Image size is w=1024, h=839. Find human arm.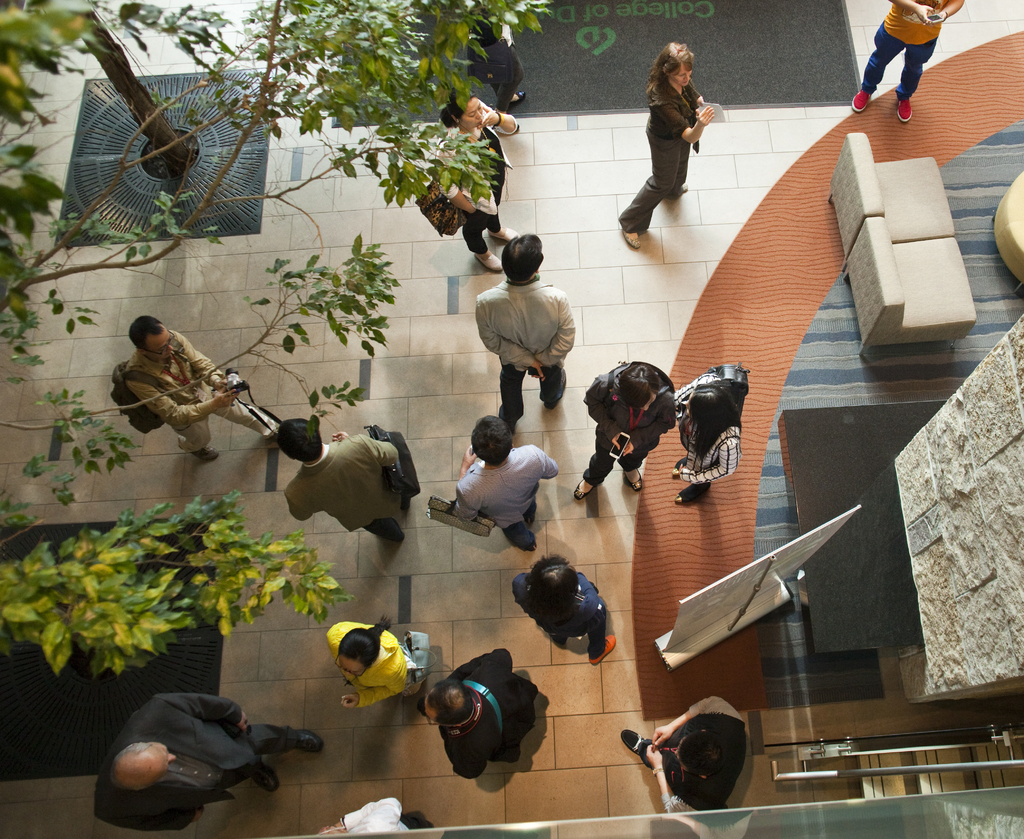
679:368:712:409.
